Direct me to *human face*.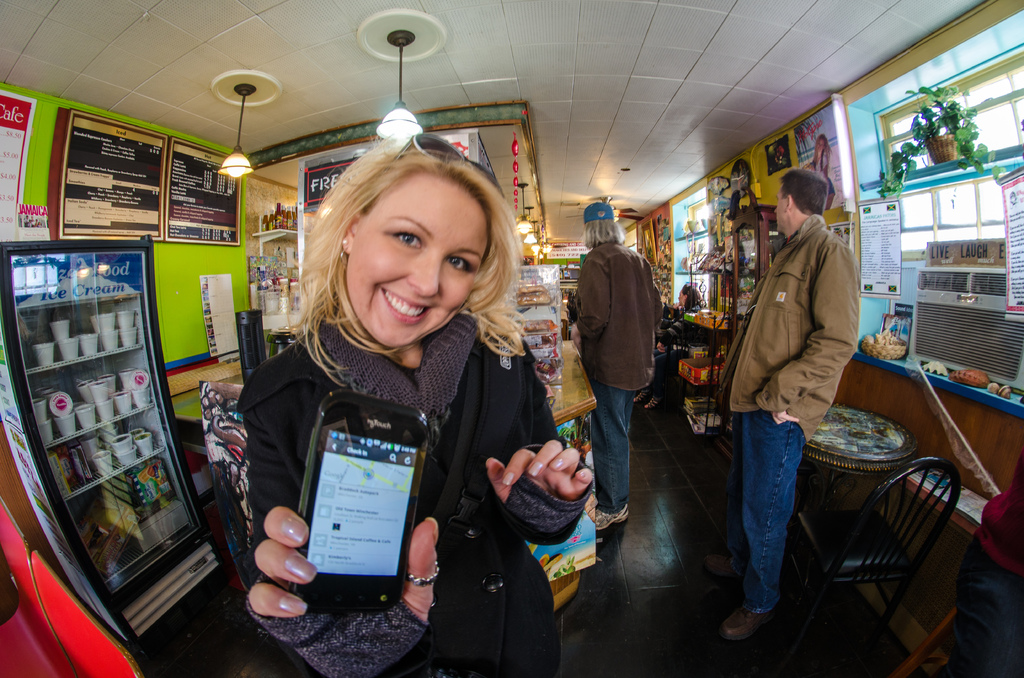
Direction: rect(347, 175, 486, 345).
